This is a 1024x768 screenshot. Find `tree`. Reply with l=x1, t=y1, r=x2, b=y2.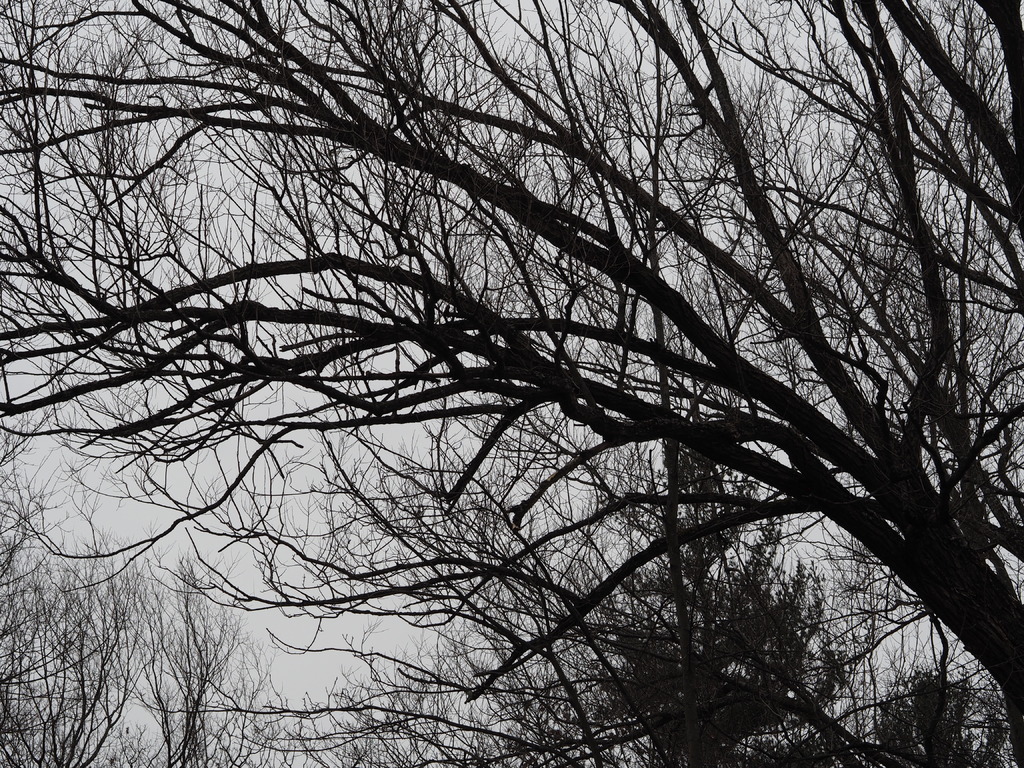
l=184, t=223, r=869, b=767.
